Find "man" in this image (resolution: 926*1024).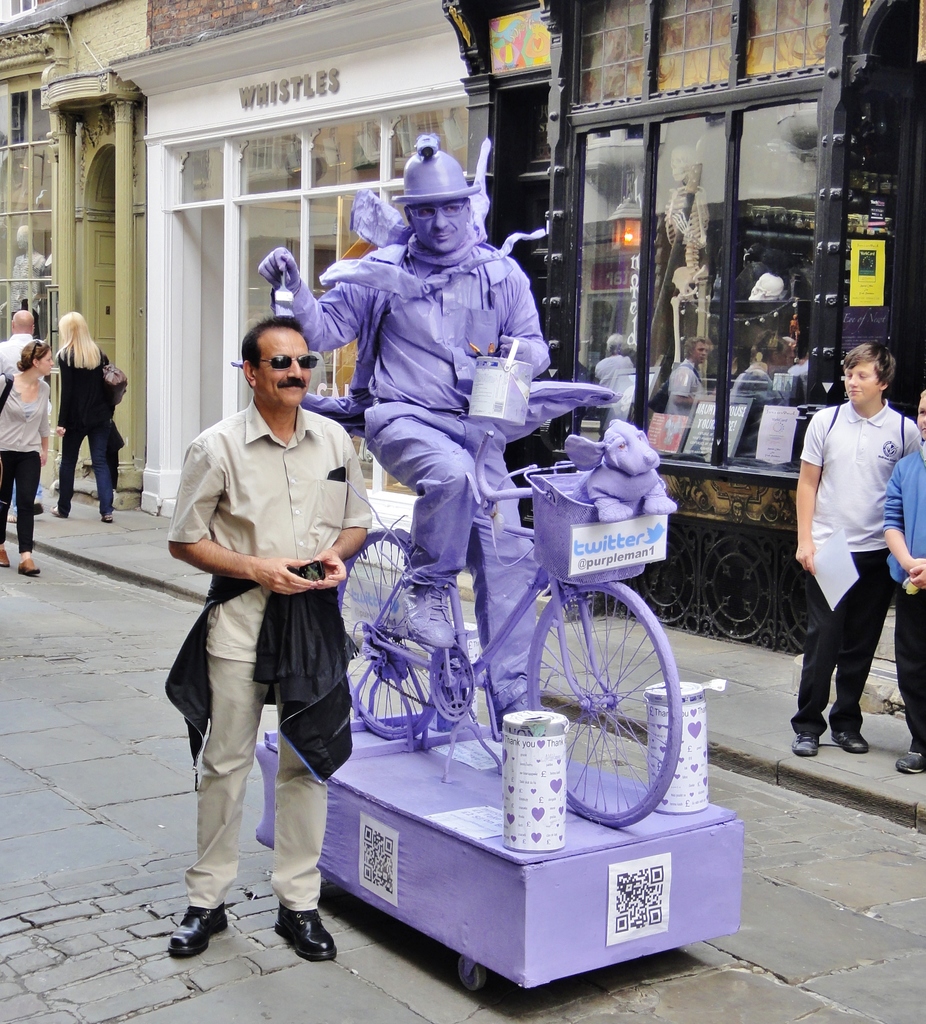
<bbox>258, 137, 554, 733</bbox>.
